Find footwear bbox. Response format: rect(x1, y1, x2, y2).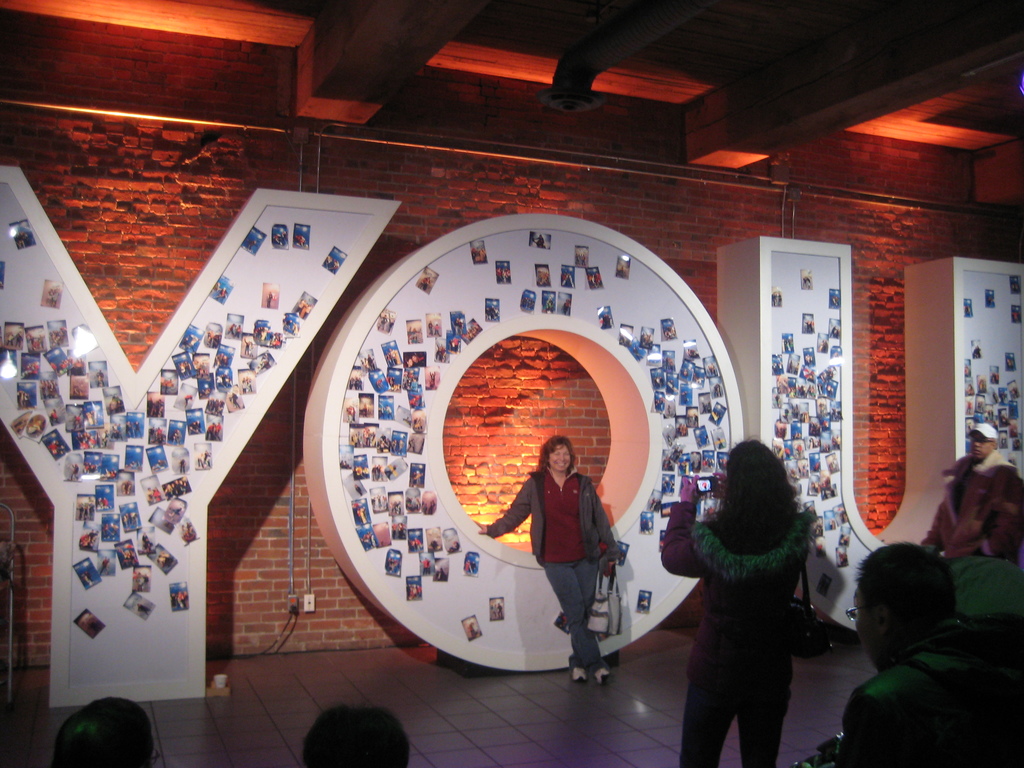
rect(595, 668, 608, 694).
